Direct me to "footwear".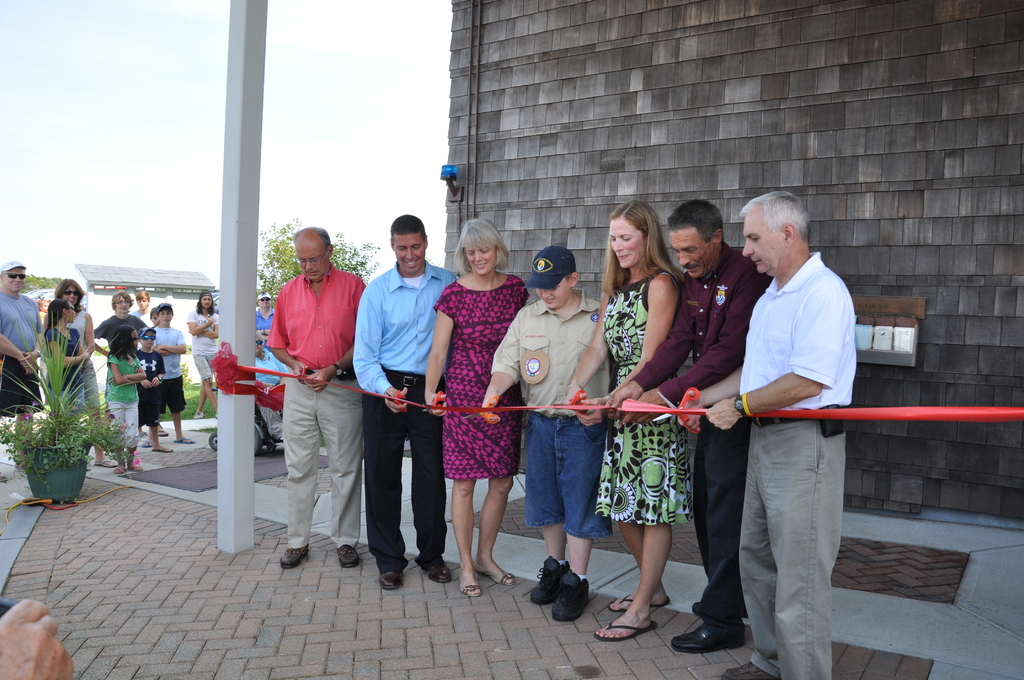
Direction: detection(142, 440, 155, 450).
